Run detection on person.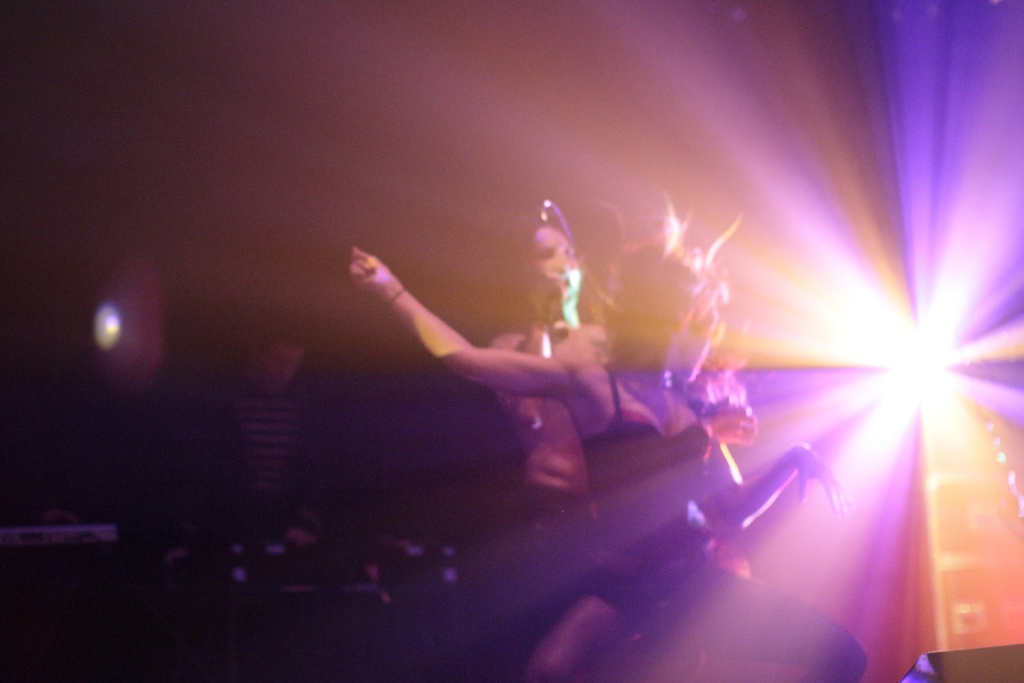
Result: [474, 205, 753, 682].
